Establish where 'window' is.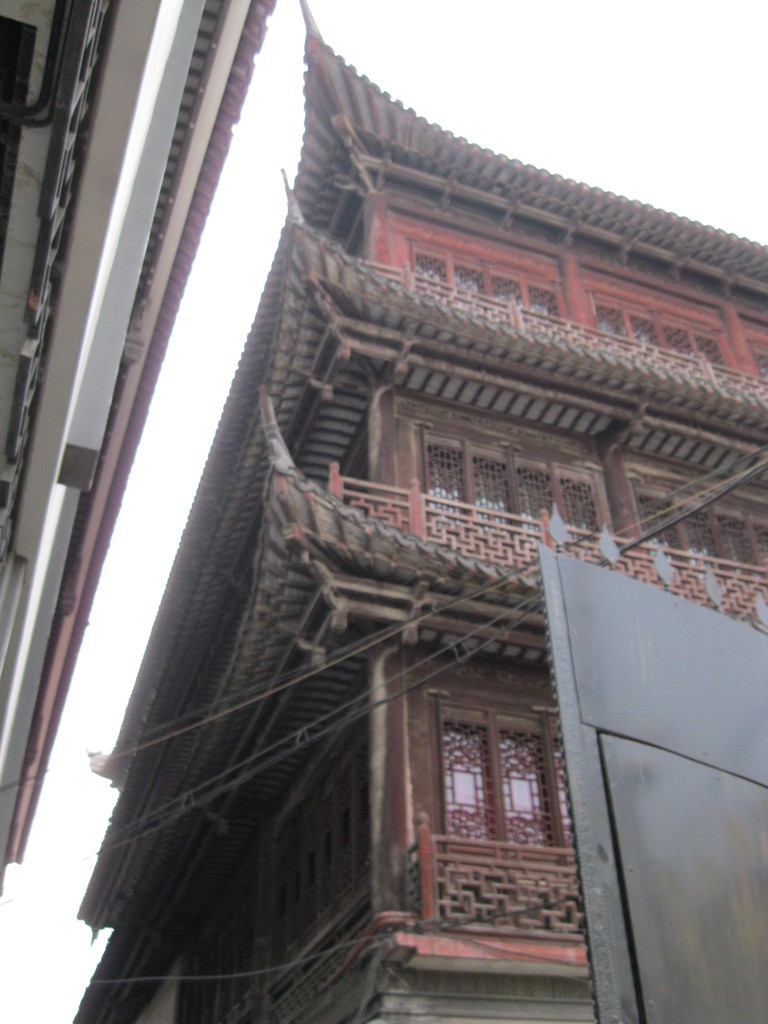
Established at 272,738,372,958.
